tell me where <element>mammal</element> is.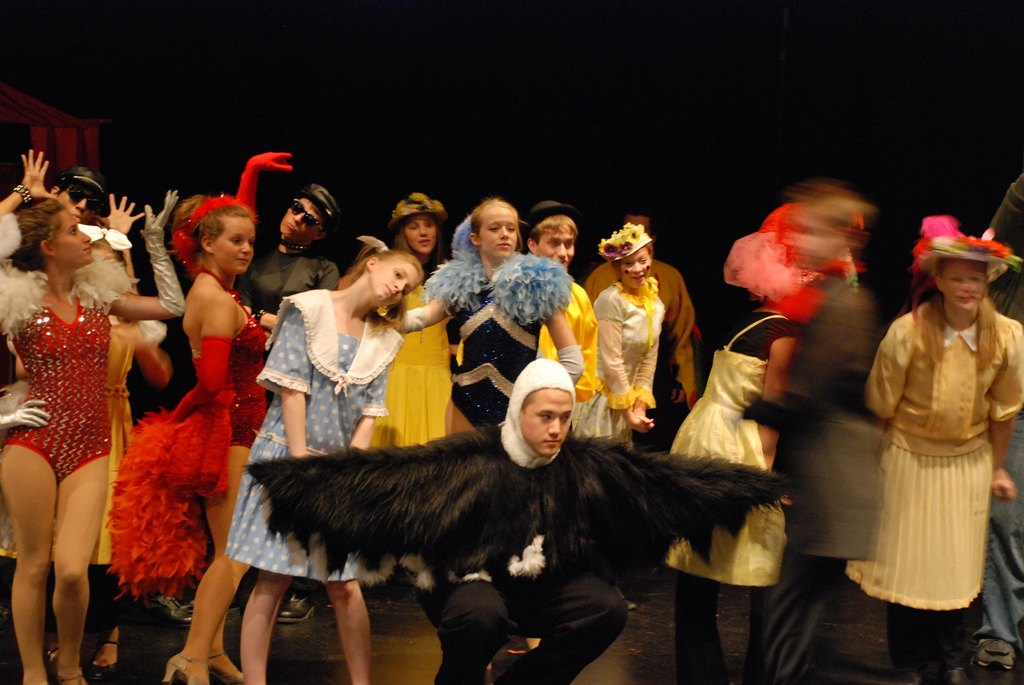
<element>mammal</element> is at 578/203/699/405.
